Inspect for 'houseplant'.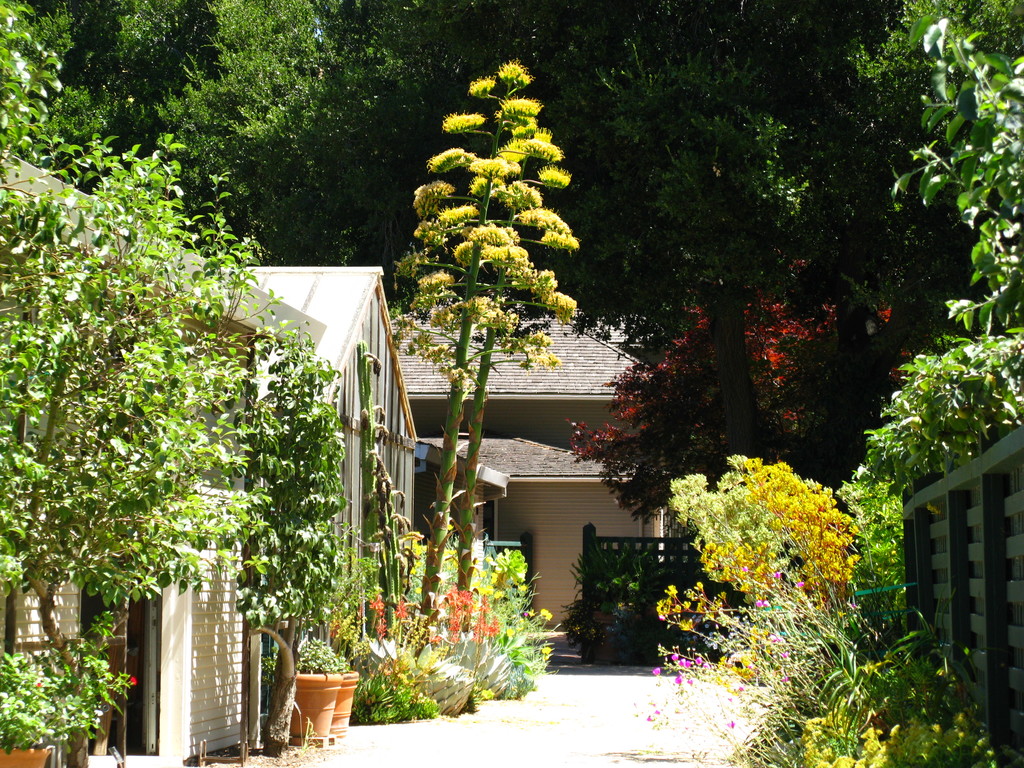
Inspection: 0,658,62,767.
